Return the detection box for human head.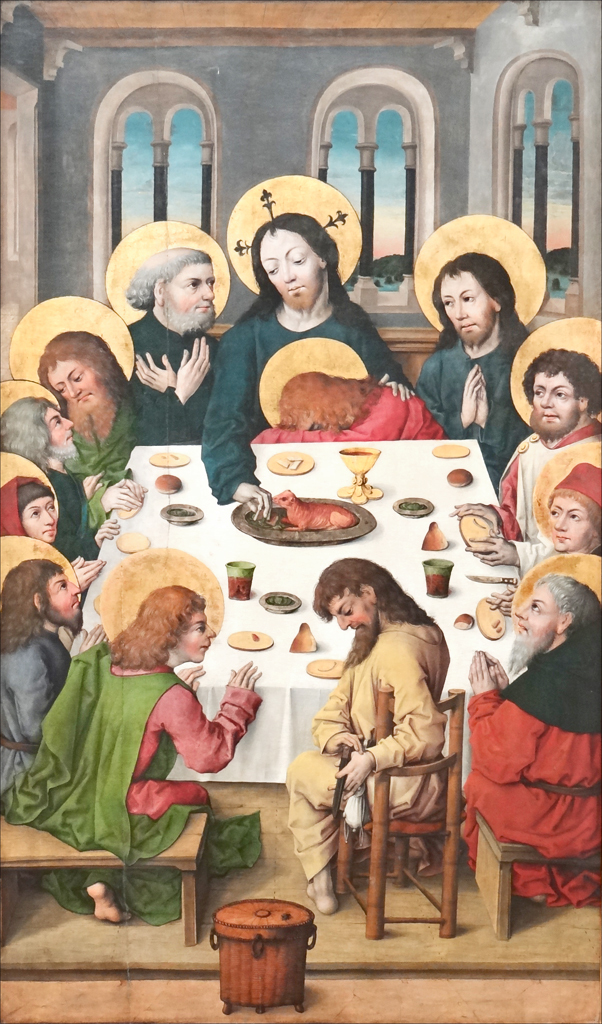
BBox(430, 256, 519, 341).
